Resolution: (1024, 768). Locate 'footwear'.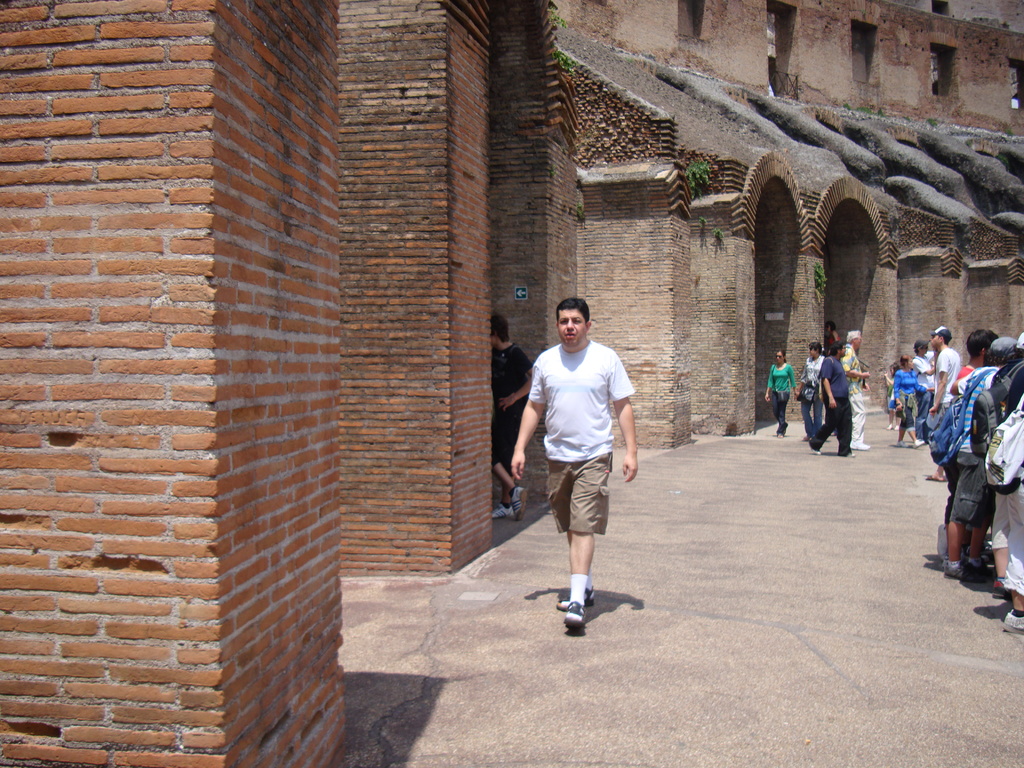
[left=810, top=442, right=819, bottom=455].
